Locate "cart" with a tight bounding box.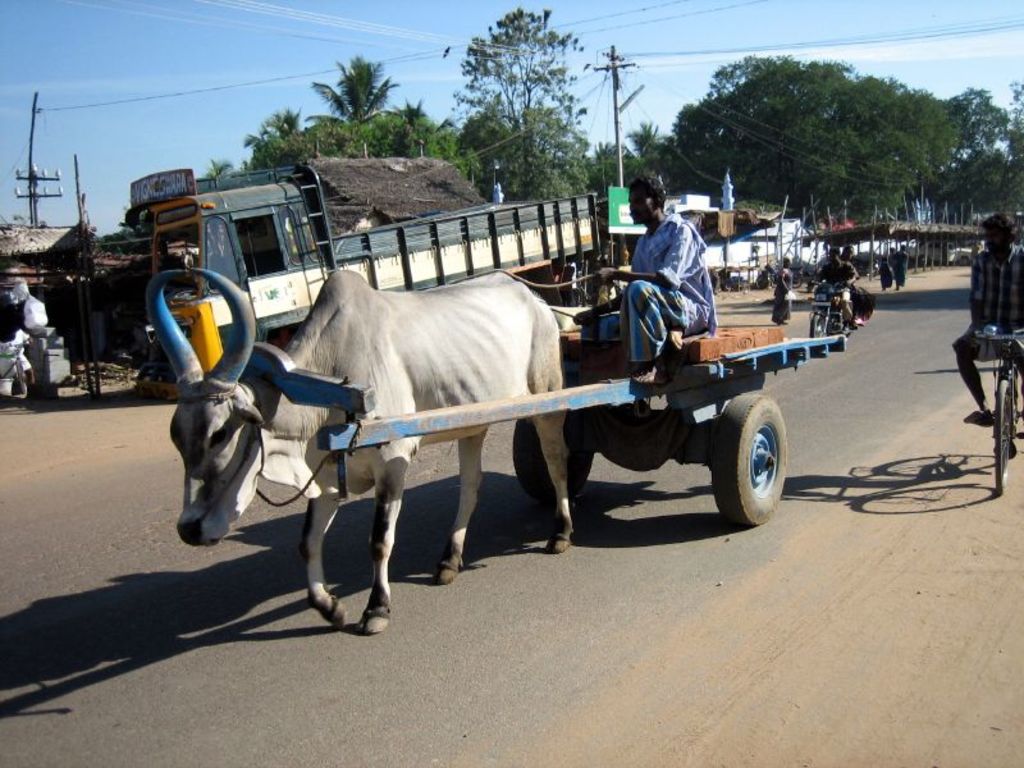
<region>250, 332, 847, 529</region>.
